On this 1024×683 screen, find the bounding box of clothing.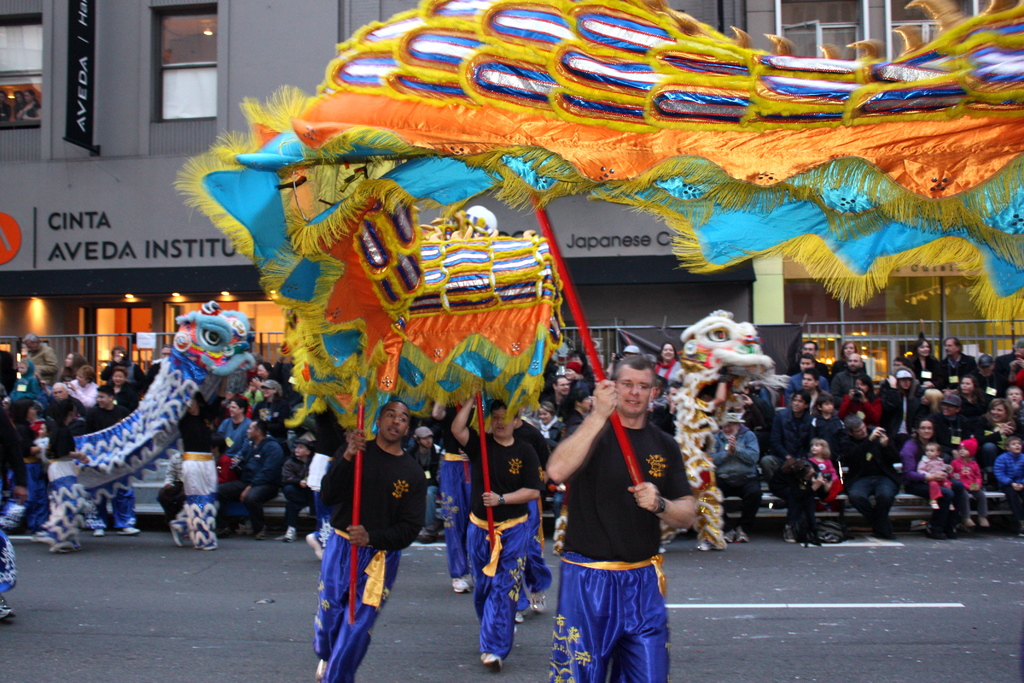
Bounding box: box(968, 412, 1015, 451).
